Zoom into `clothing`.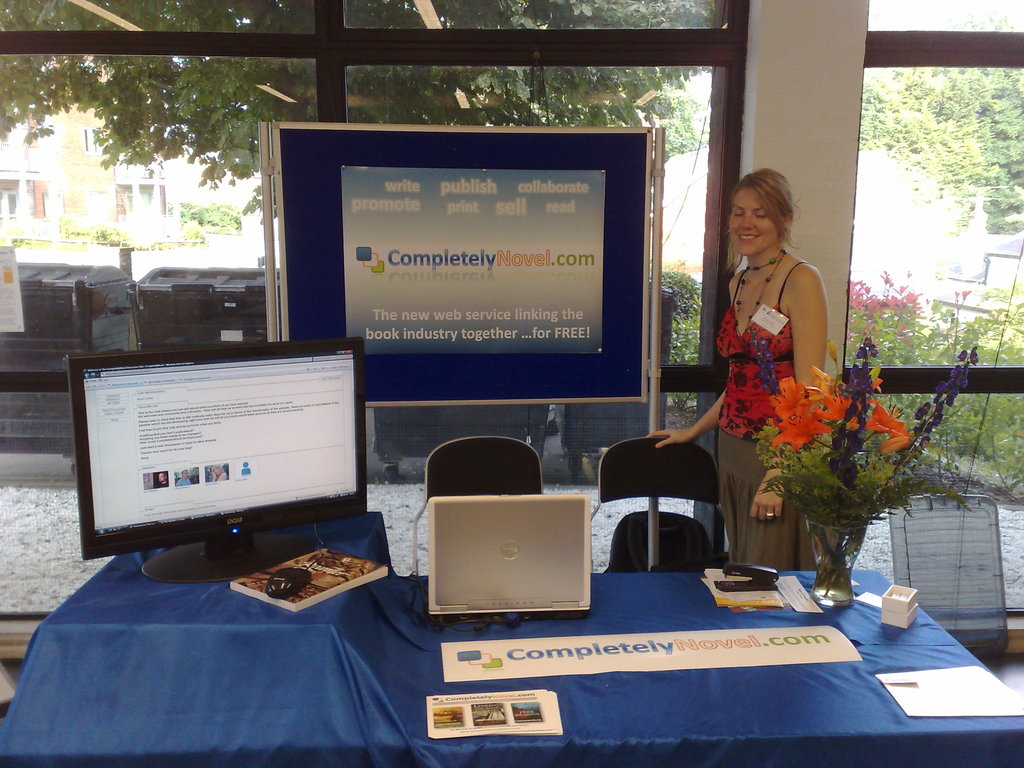
Zoom target: rect(708, 259, 810, 572).
